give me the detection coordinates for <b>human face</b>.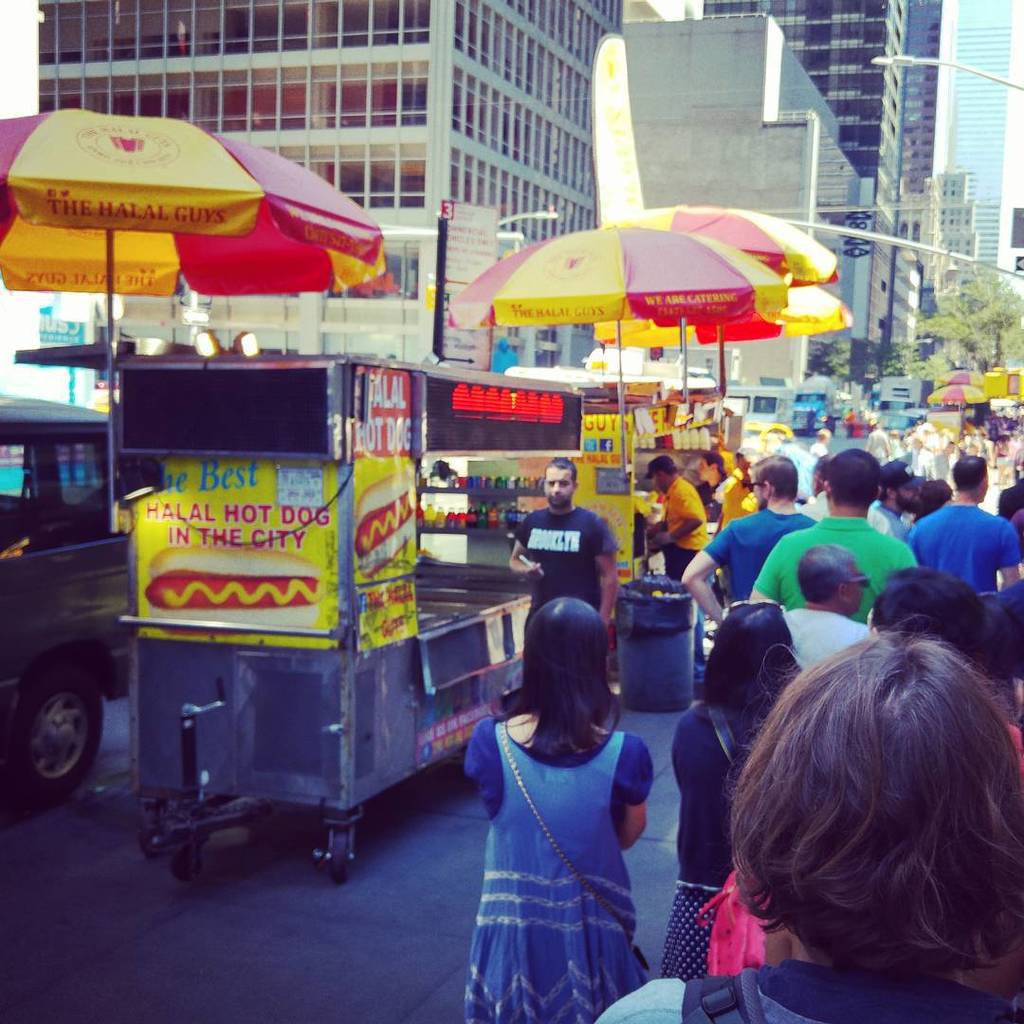
detection(751, 472, 765, 509).
